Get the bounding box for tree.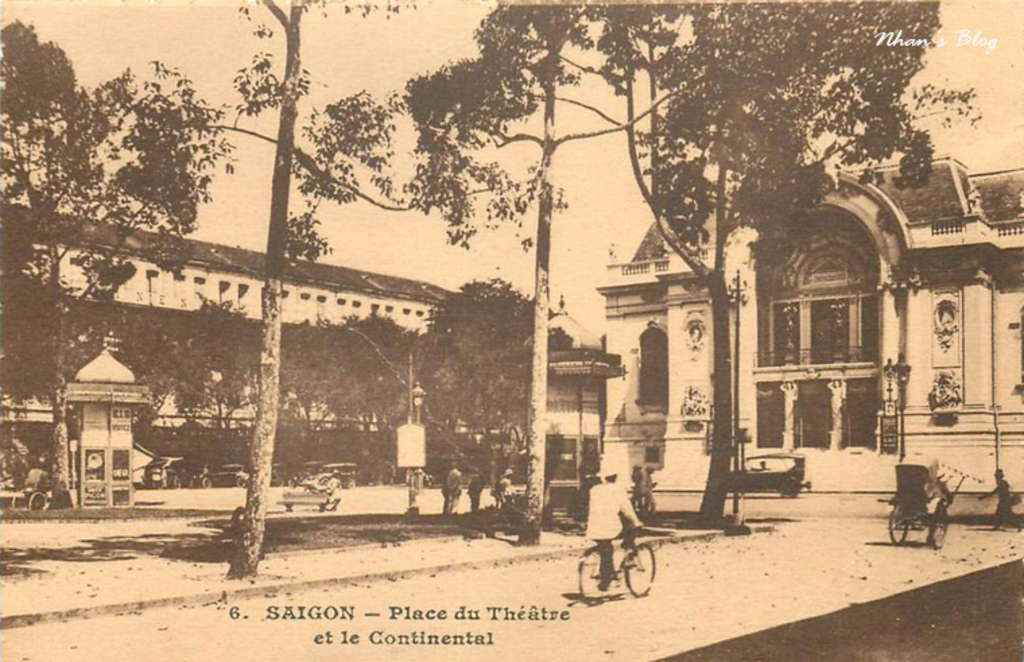
<region>0, 24, 229, 504</region>.
